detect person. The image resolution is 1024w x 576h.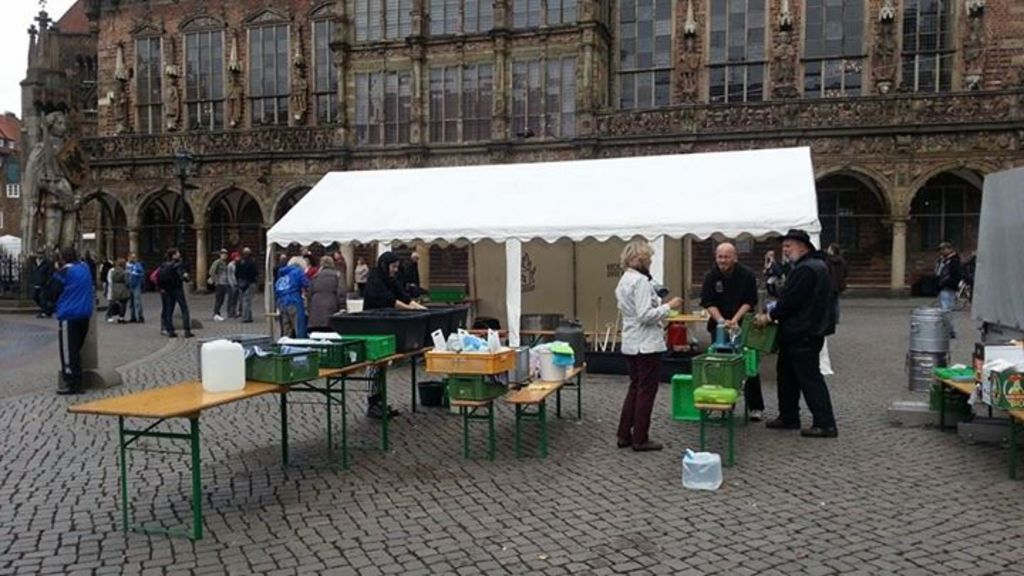
767,230,850,435.
